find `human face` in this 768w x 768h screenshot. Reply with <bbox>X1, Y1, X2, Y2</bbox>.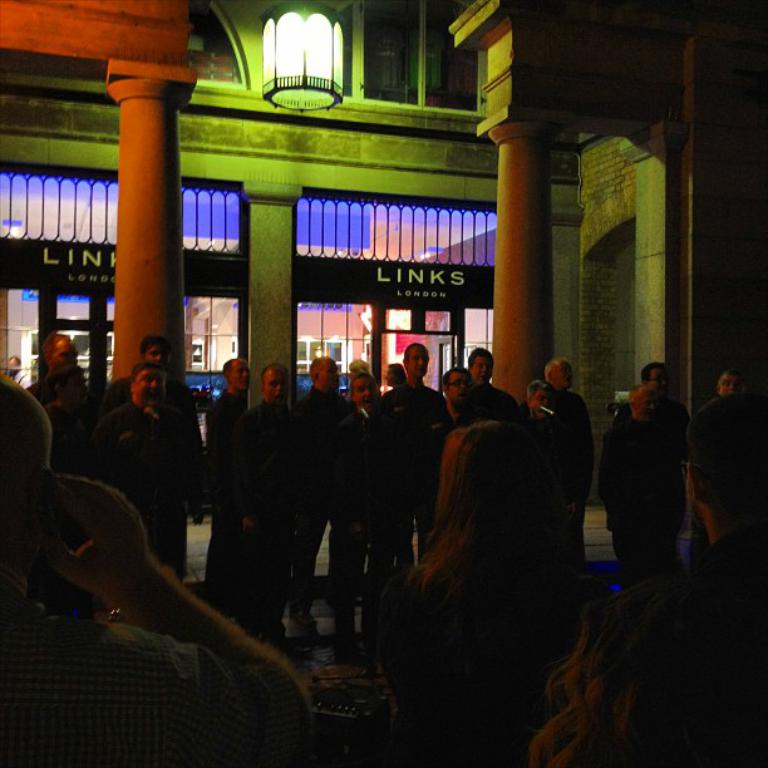
<bbox>639, 389, 654, 417</bbox>.
